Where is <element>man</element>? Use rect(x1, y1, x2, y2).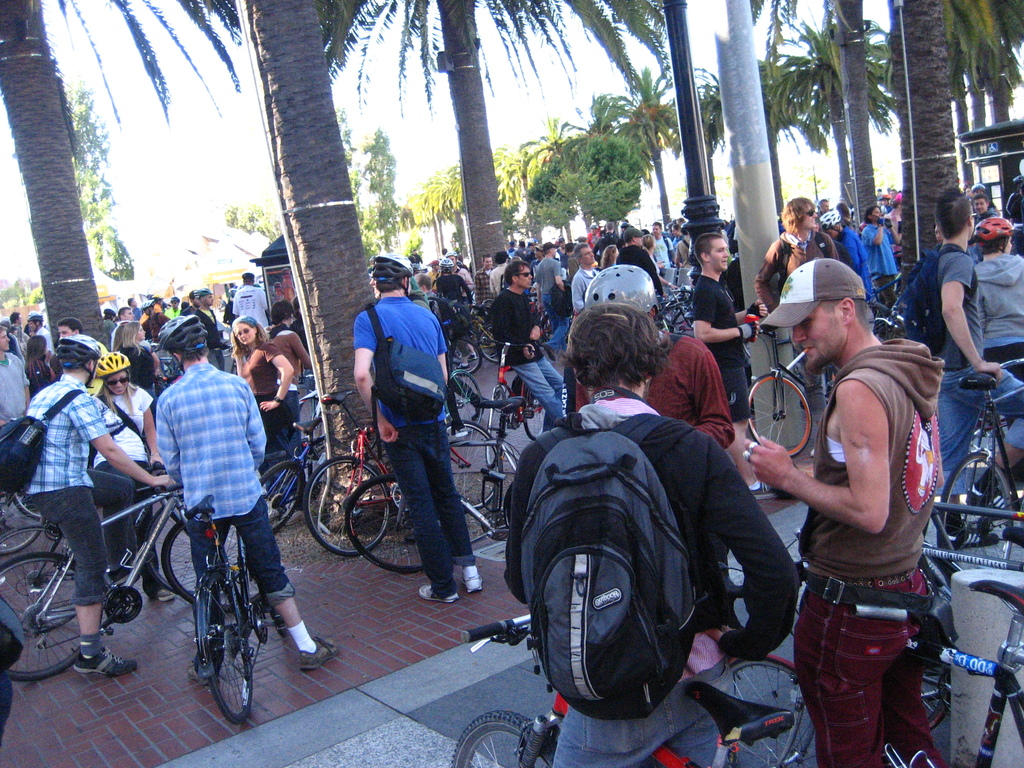
rect(572, 243, 600, 315).
